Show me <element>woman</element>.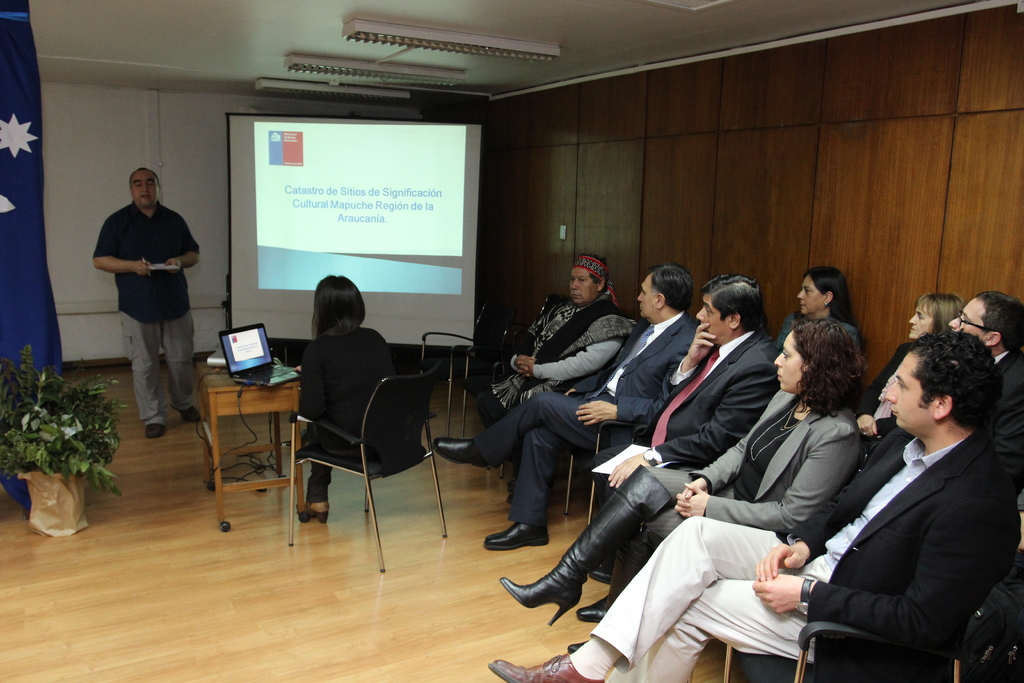
<element>woman</element> is here: box(772, 265, 863, 356).
